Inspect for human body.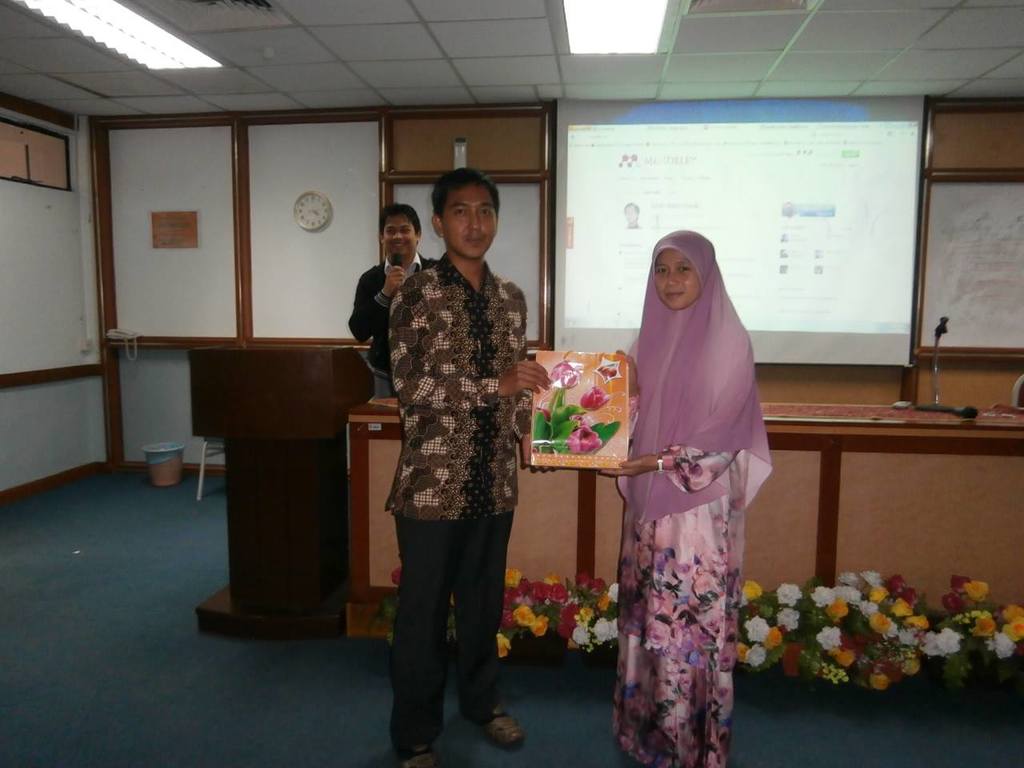
Inspection: 349, 202, 450, 398.
